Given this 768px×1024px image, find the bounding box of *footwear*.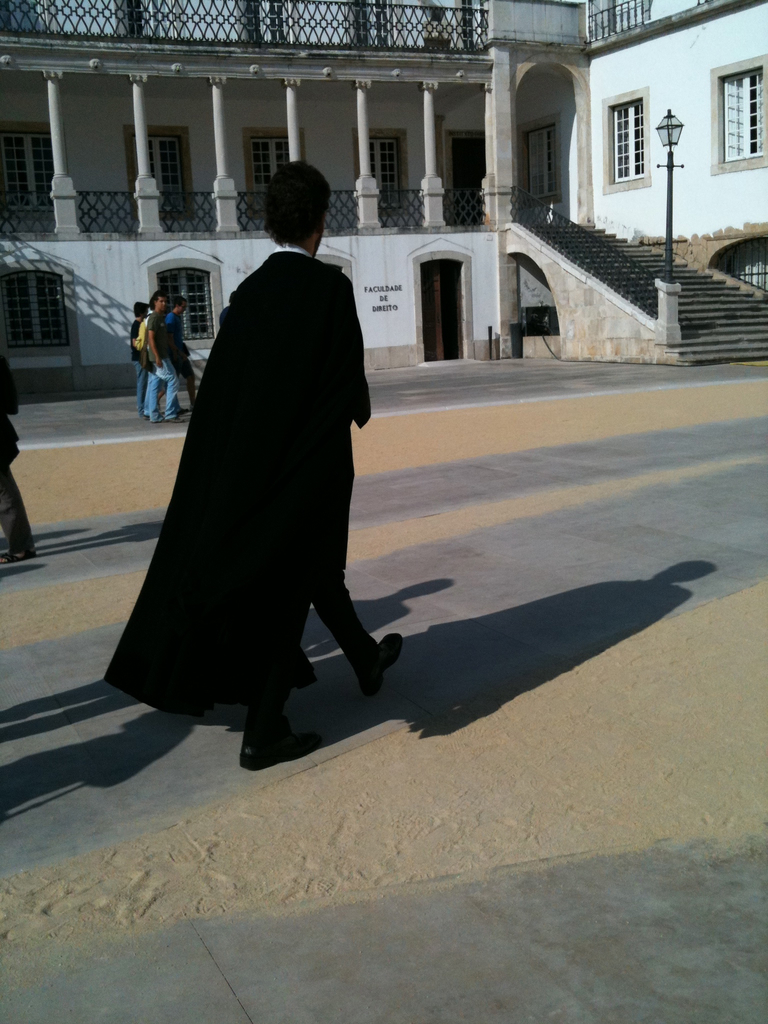
(left=0, top=547, right=38, bottom=564).
